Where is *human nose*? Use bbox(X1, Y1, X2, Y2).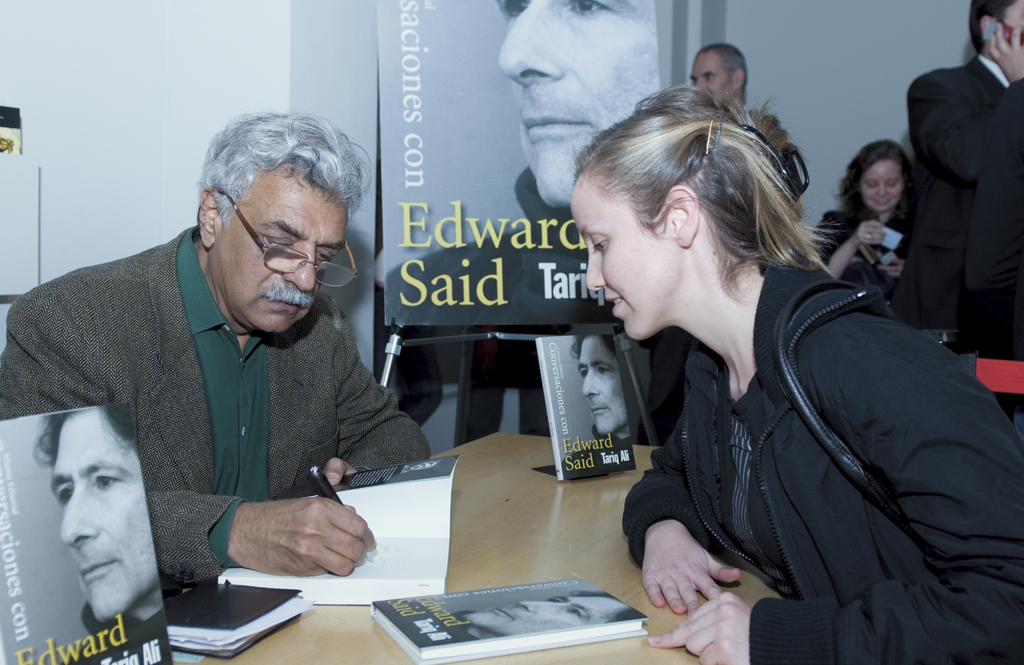
bbox(582, 370, 603, 400).
